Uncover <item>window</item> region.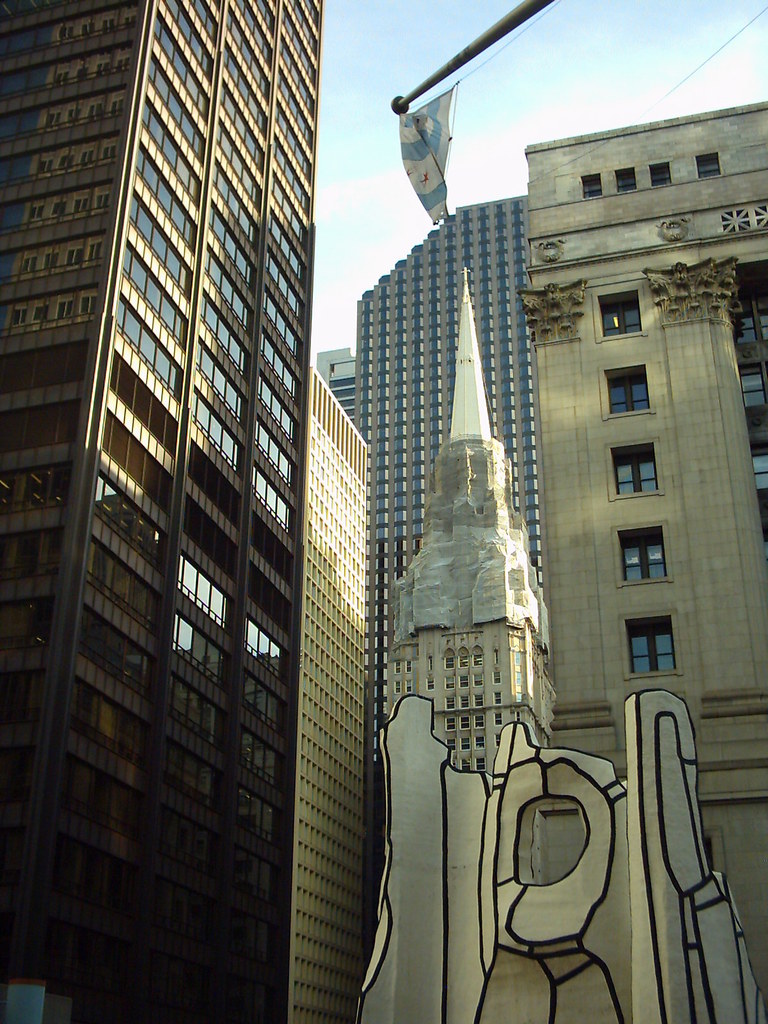
Uncovered: detection(623, 611, 700, 694).
